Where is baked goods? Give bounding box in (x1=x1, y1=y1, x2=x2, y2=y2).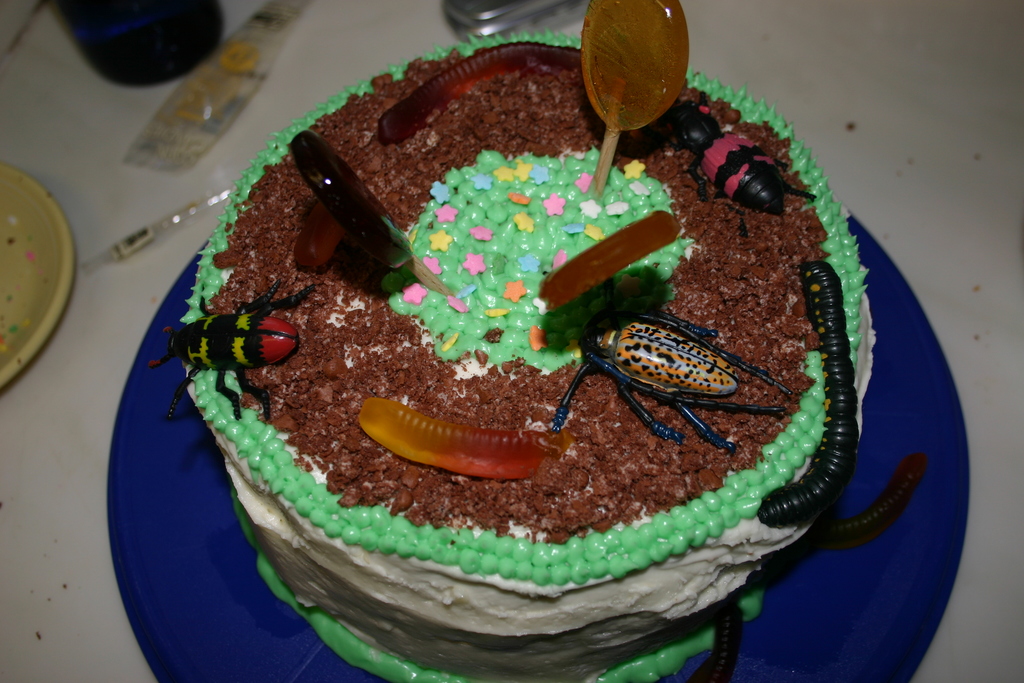
(x1=182, y1=30, x2=872, y2=682).
